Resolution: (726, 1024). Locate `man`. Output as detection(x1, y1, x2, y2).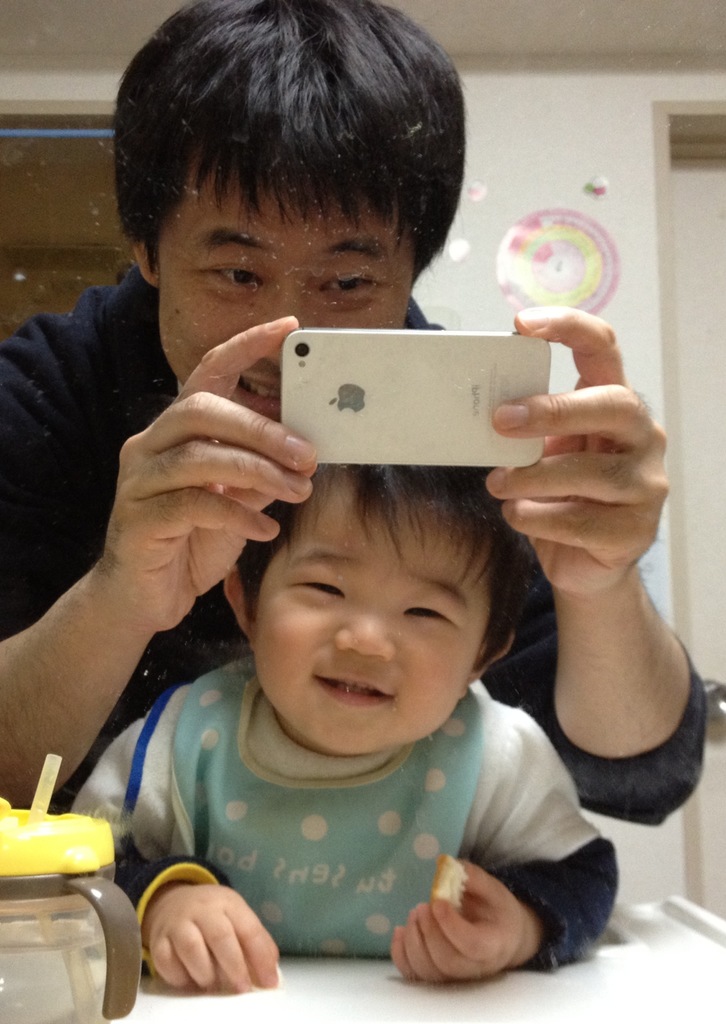
detection(0, 0, 717, 833).
